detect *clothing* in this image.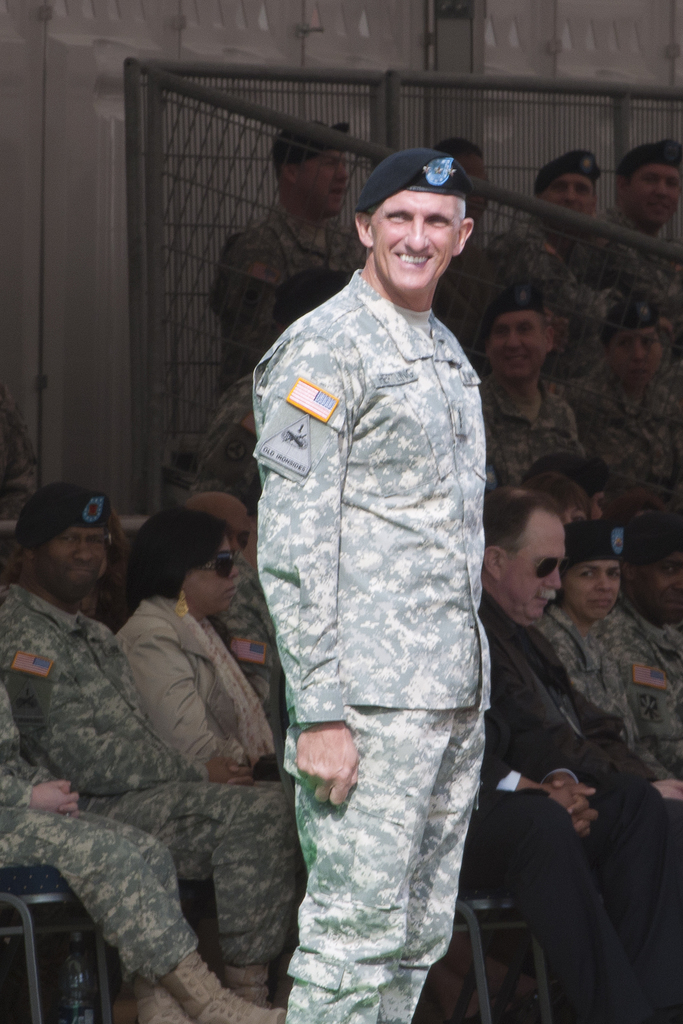
Detection: box=[577, 369, 682, 488].
